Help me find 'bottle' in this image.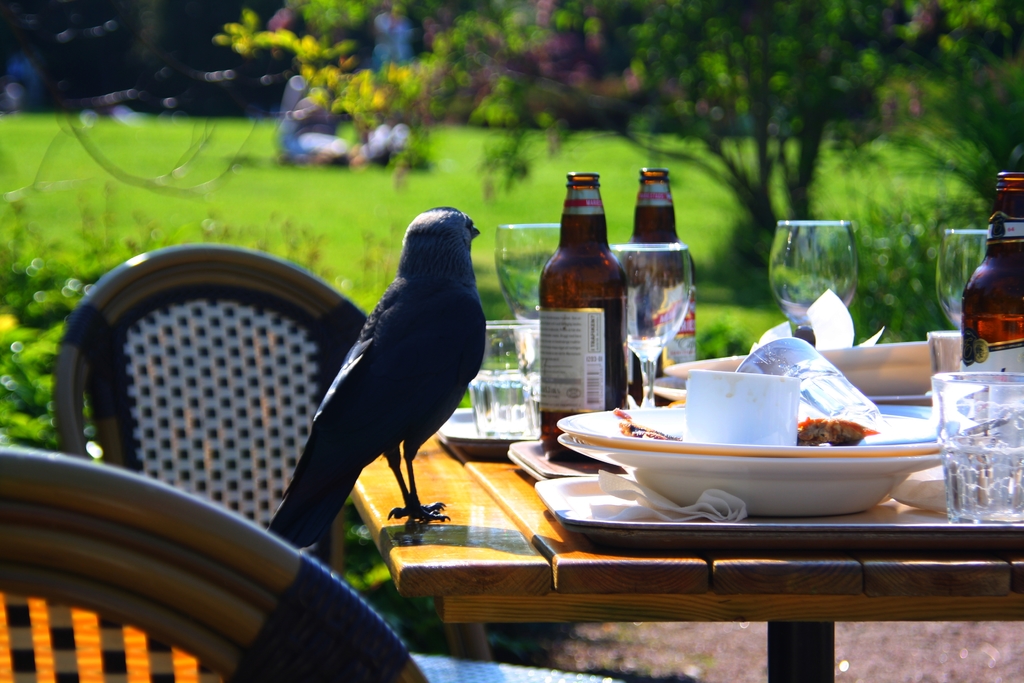
Found it: {"x1": 962, "y1": 175, "x2": 1023, "y2": 369}.
